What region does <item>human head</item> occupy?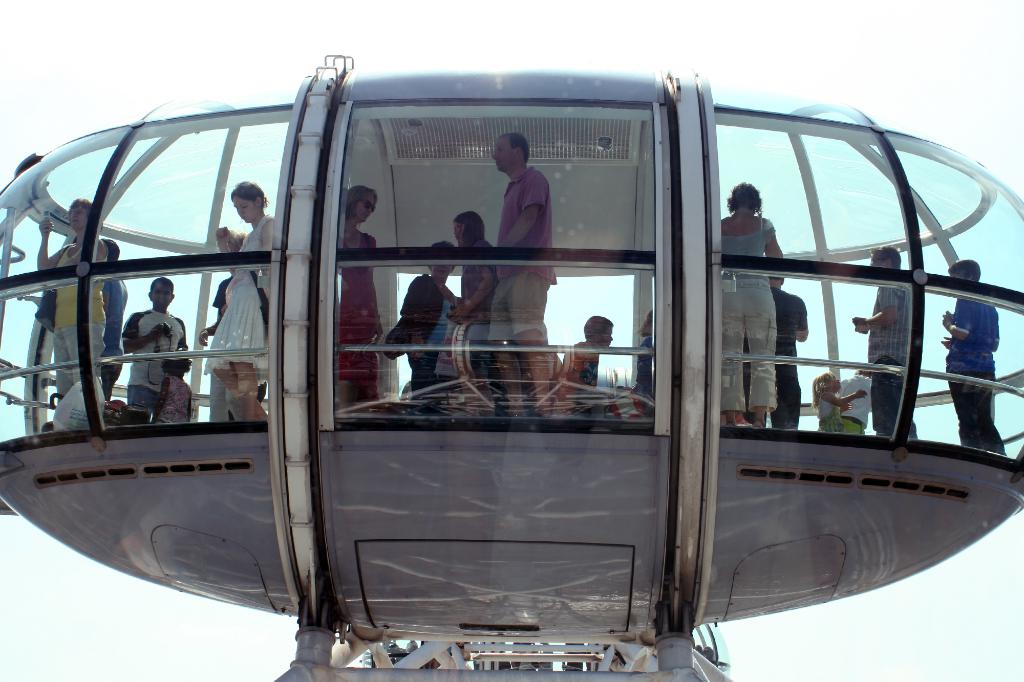
[101, 237, 120, 262].
